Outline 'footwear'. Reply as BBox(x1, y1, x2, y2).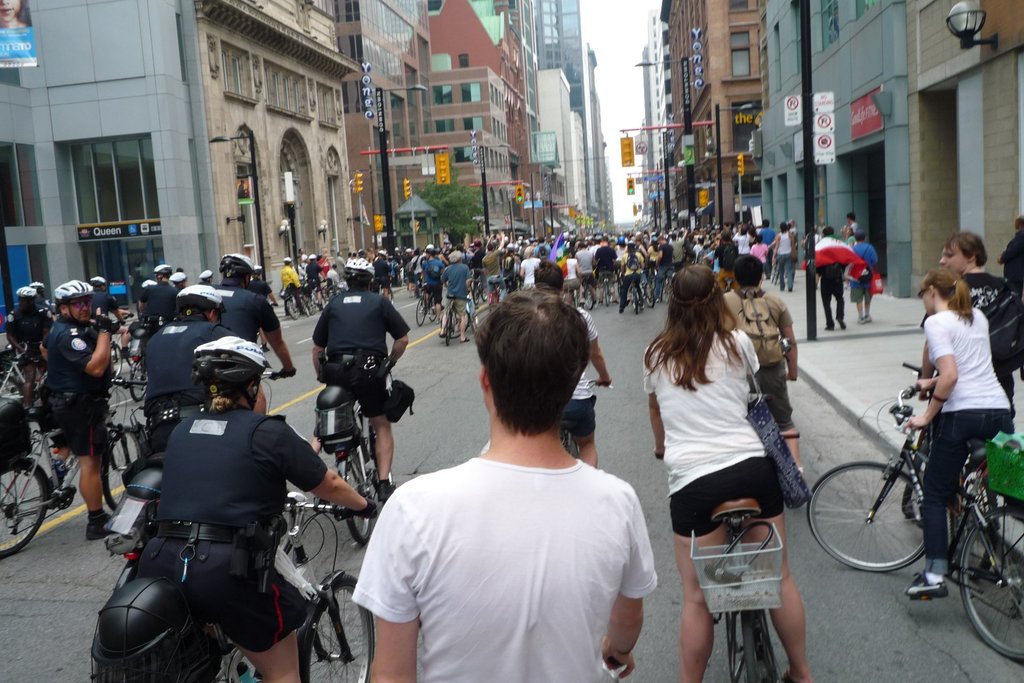
BBox(900, 572, 952, 604).
